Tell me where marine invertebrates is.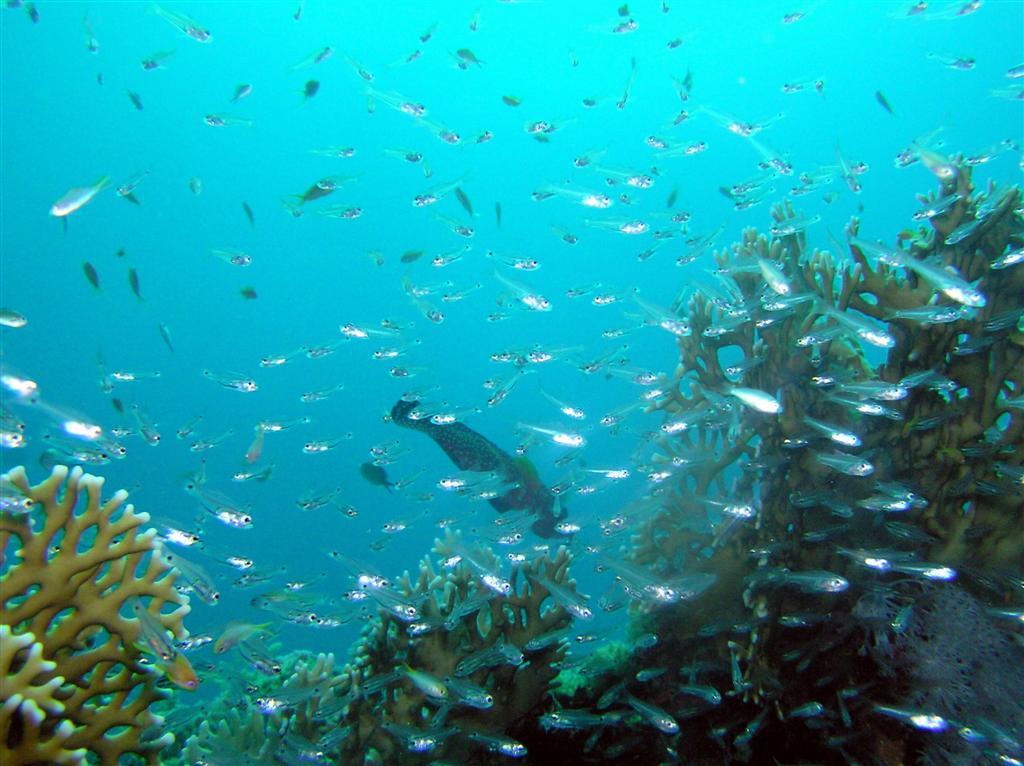
marine invertebrates is at 646:315:692:338.
